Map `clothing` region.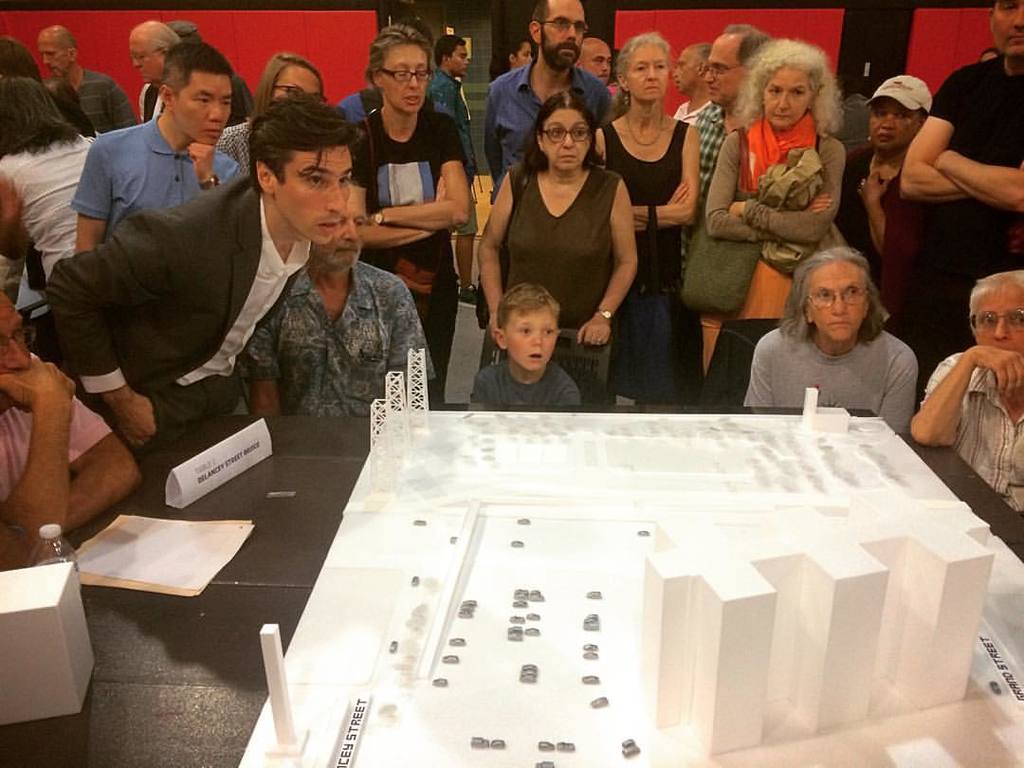
Mapped to x1=692 y1=127 x2=848 y2=404.
